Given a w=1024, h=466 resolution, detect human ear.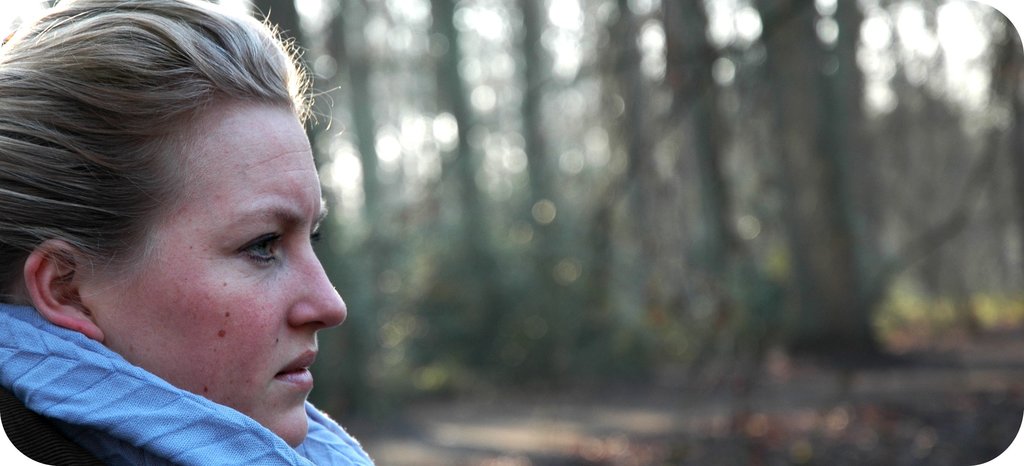
detection(26, 234, 104, 341).
